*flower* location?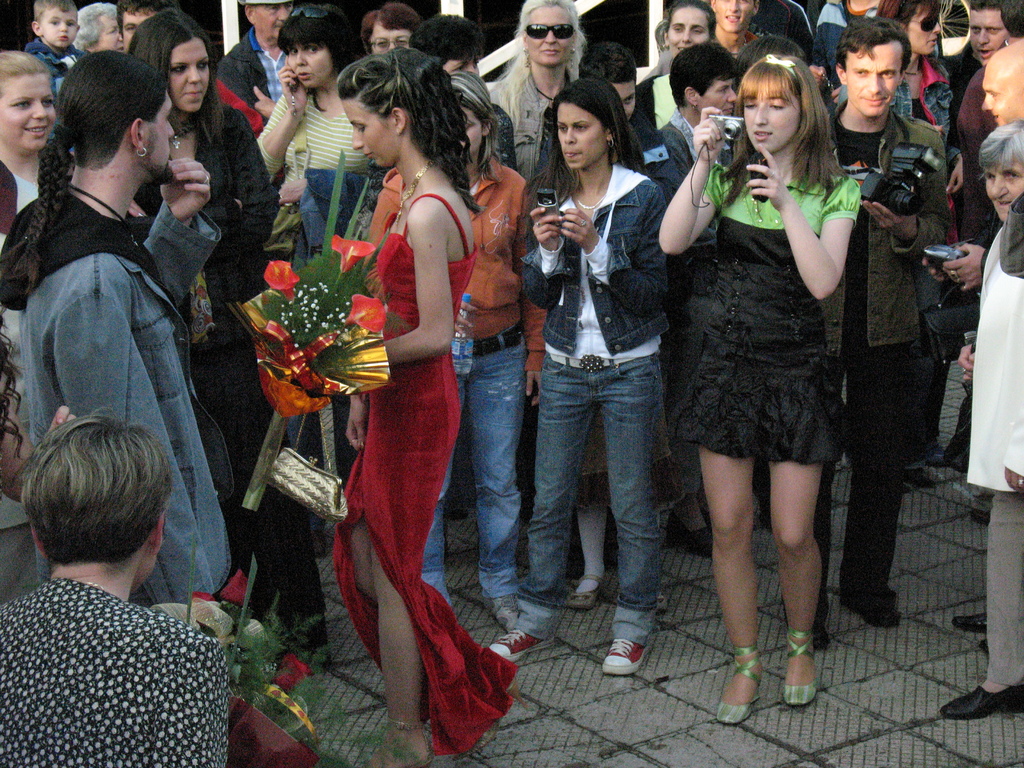
(273, 655, 311, 689)
